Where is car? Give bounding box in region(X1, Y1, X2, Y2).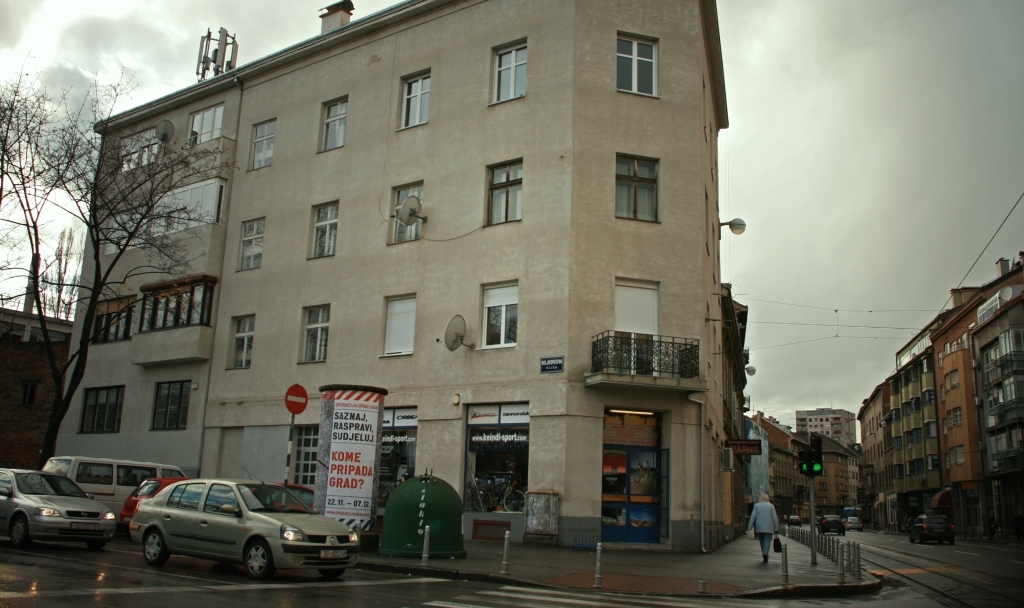
region(909, 514, 956, 546).
